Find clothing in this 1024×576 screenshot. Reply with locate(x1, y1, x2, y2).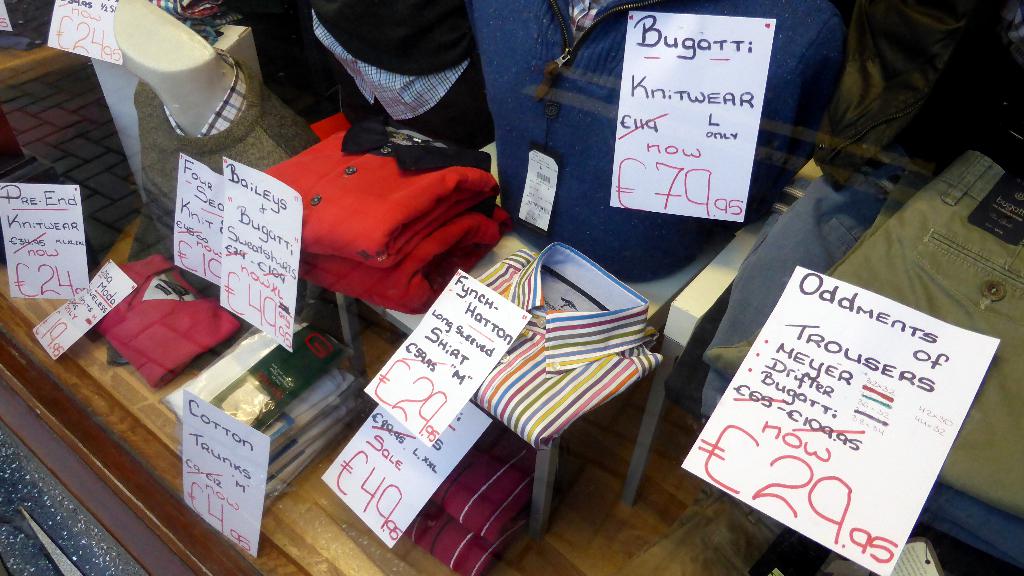
locate(479, 235, 665, 429).
